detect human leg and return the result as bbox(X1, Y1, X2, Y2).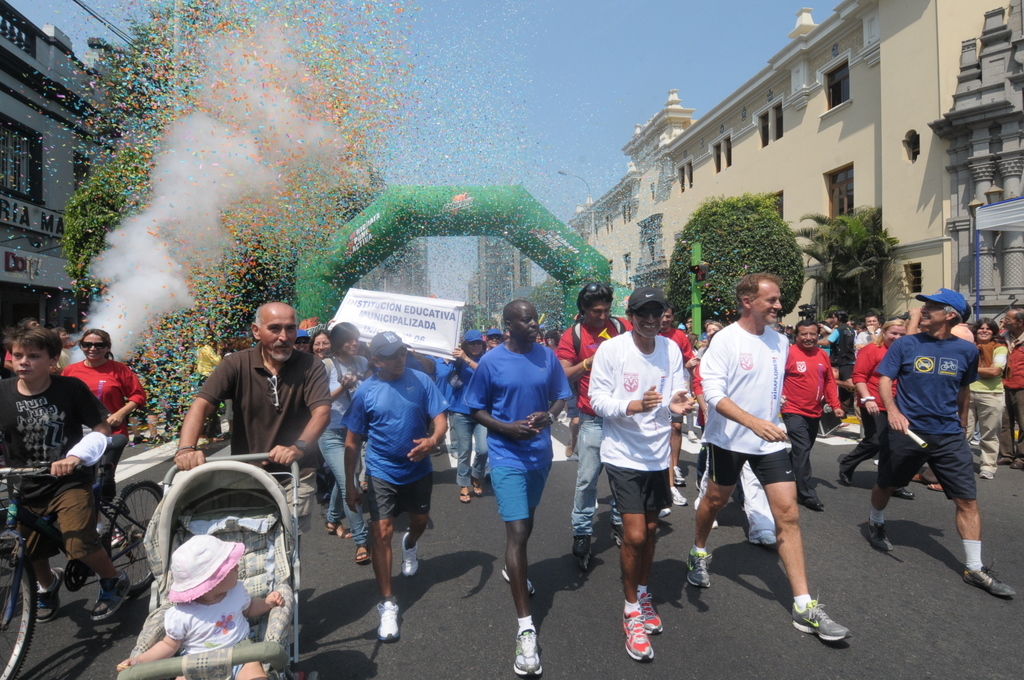
bbox(979, 395, 997, 480).
